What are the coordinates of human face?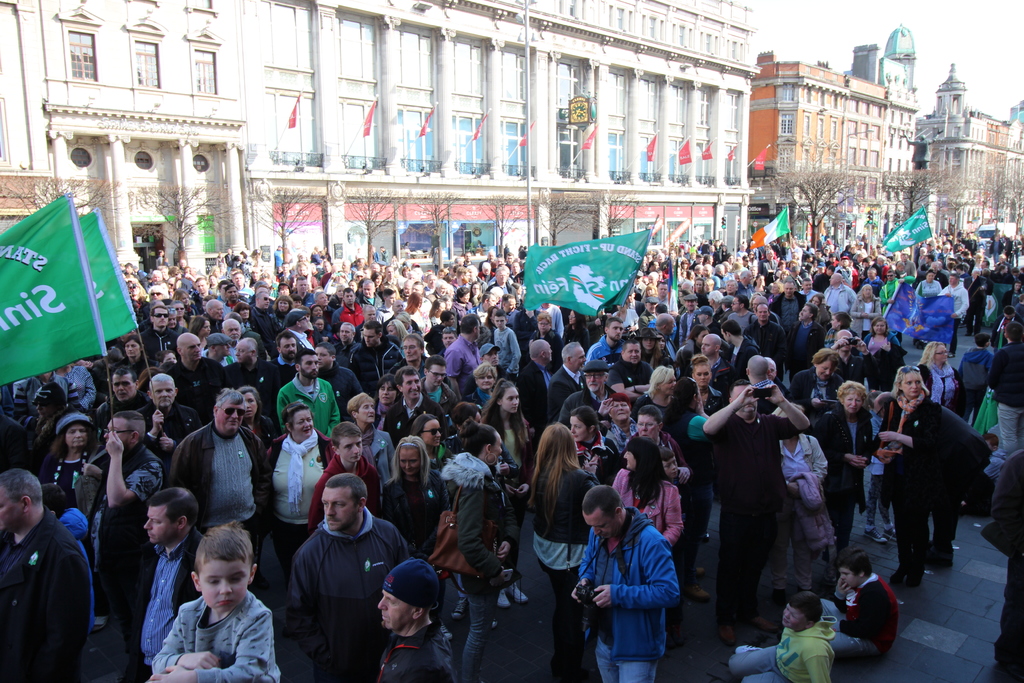
<bbox>502, 387, 520, 413</bbox>.
